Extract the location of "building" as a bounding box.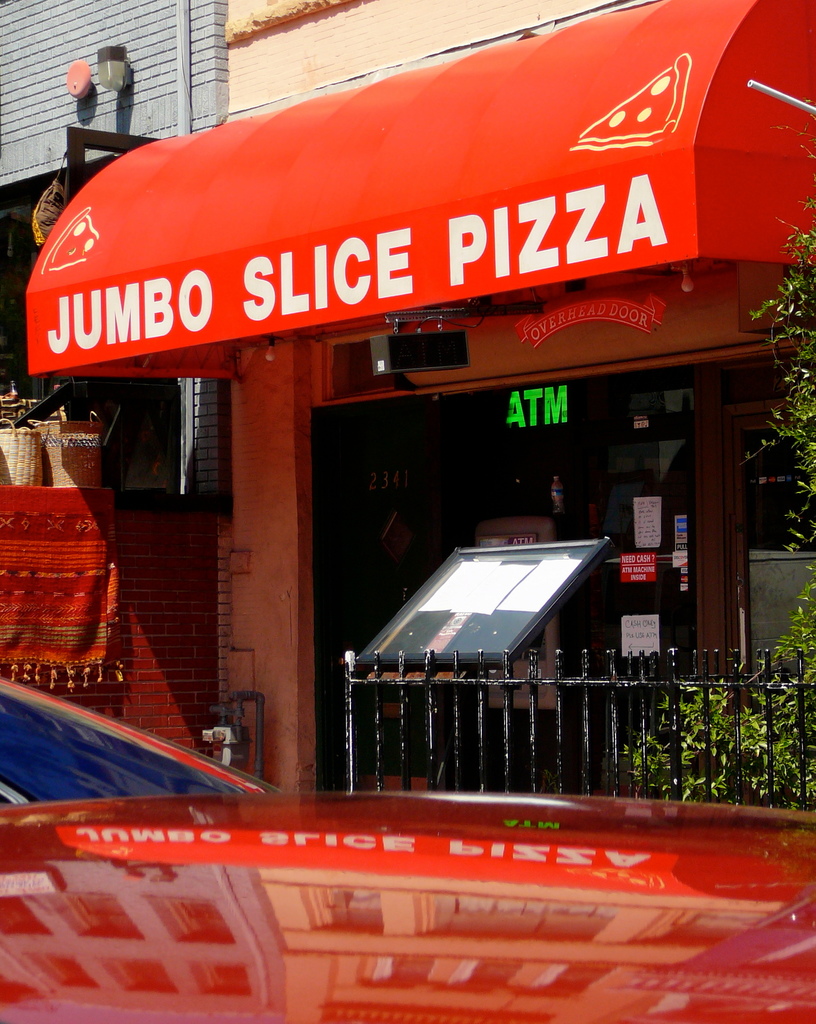
[0, 0, 223, 817].
